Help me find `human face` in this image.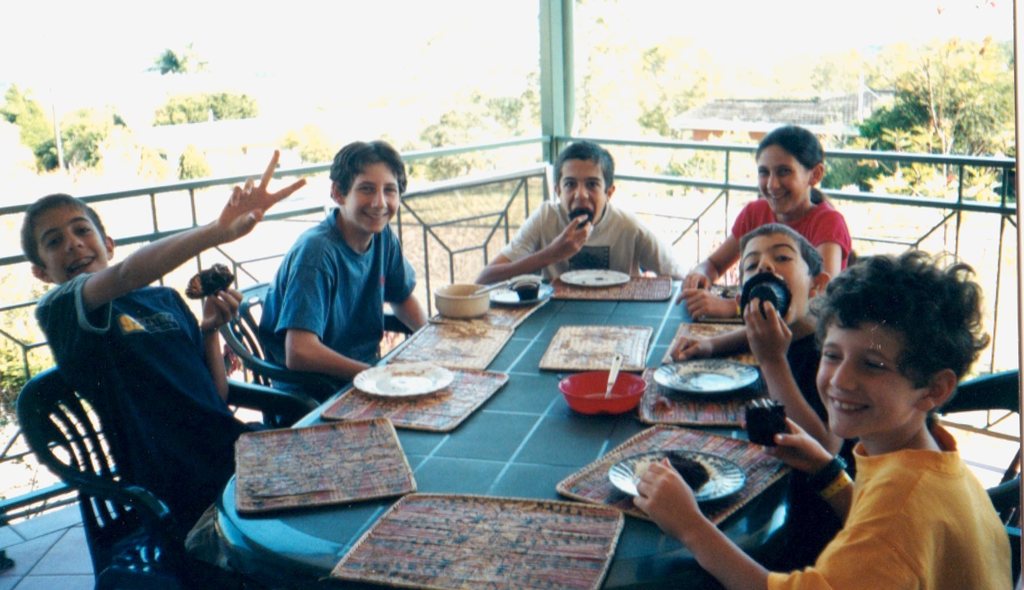
Found it: 346,164,400,230.
